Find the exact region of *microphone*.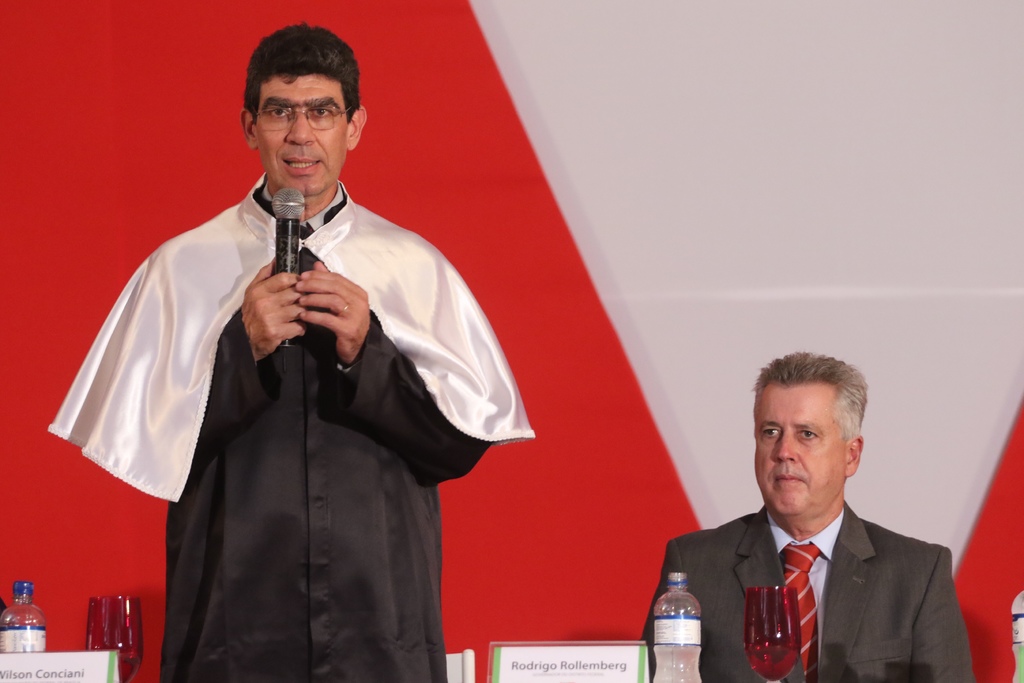
Exact region: (271,185,307,272).
